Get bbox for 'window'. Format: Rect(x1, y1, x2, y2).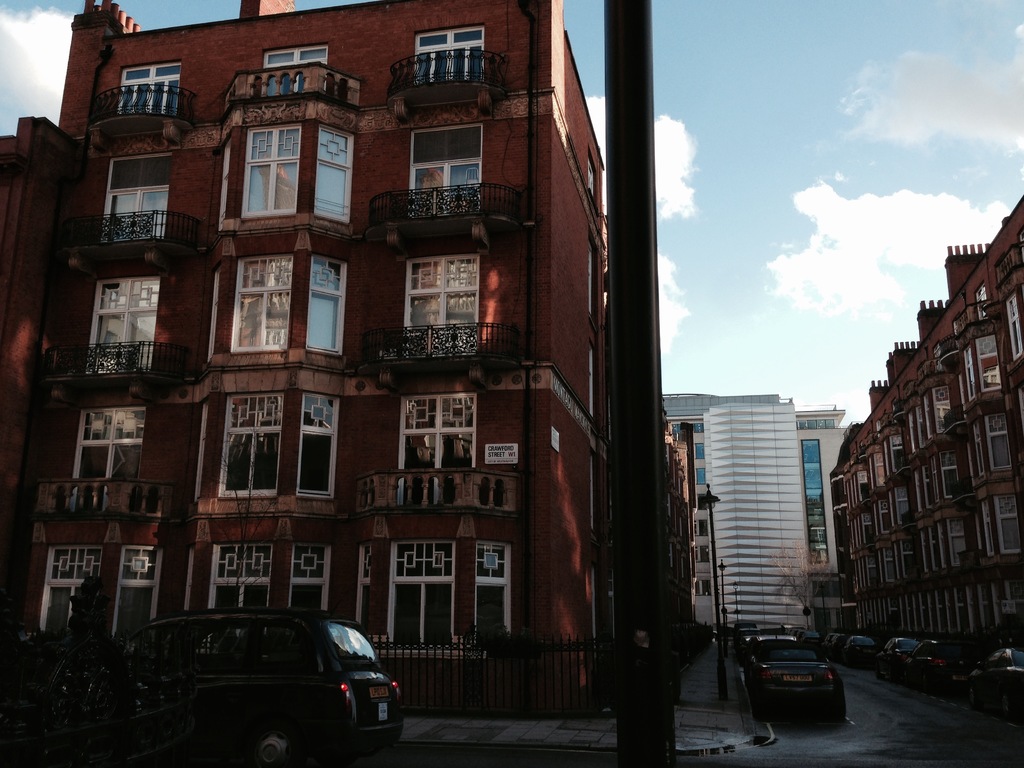
Rect(205, 548, 271, 639).
